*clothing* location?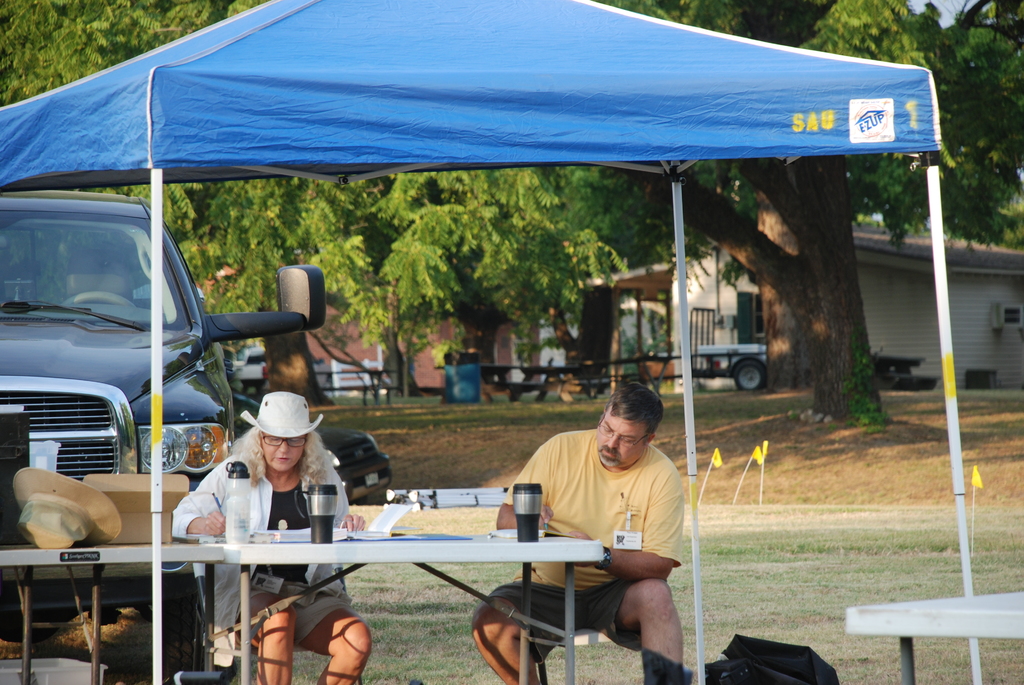
bbox(171, 428, 353, 669)
